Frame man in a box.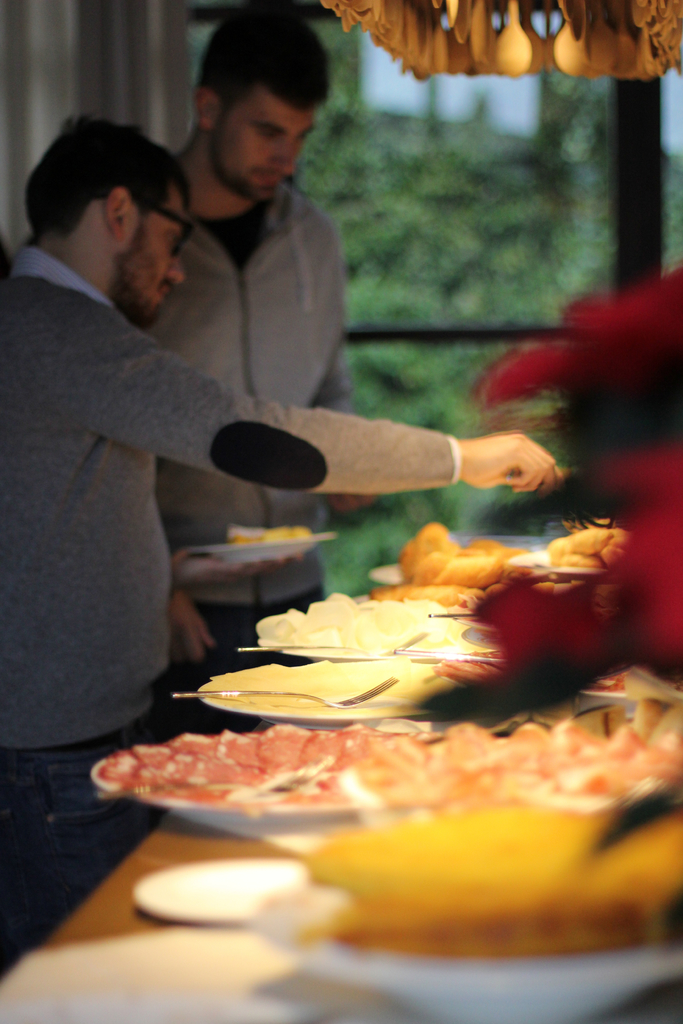
select_region(156, 8, 354, 746).
